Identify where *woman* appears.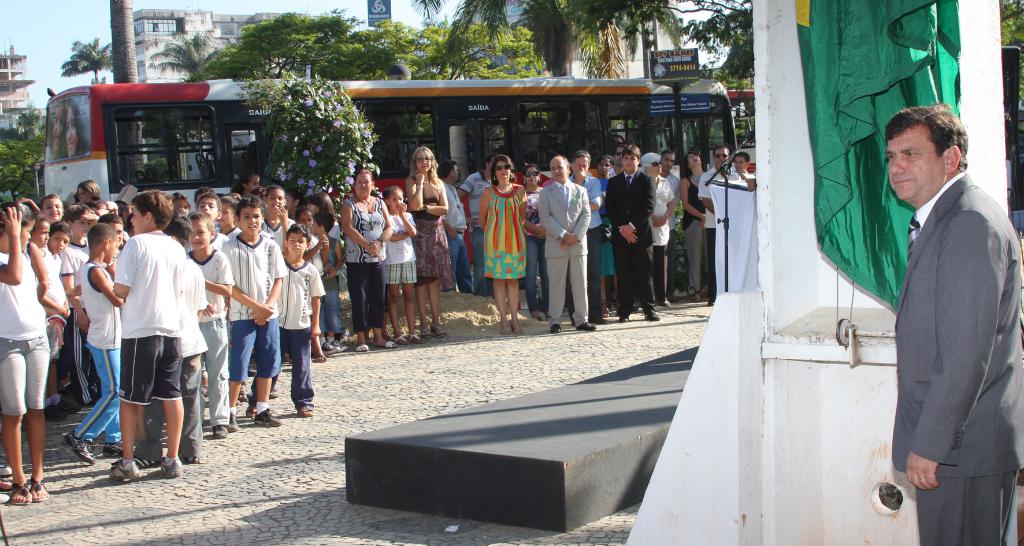
Appears at x1=515, y1=161, x2=547, y2=327.
